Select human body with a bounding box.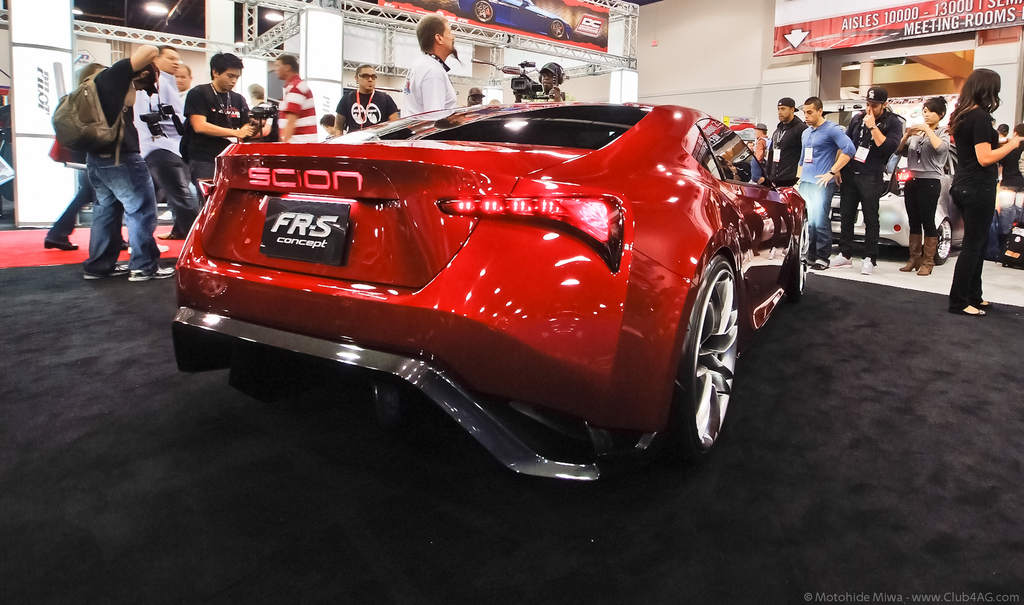
753 134 774 163.
